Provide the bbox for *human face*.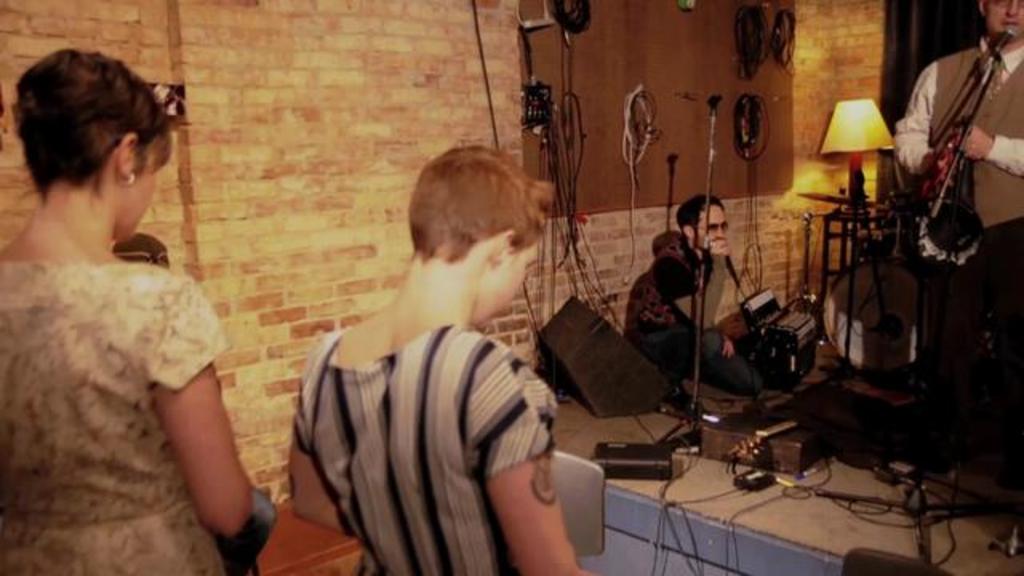
(694, 205, 723, 251).
